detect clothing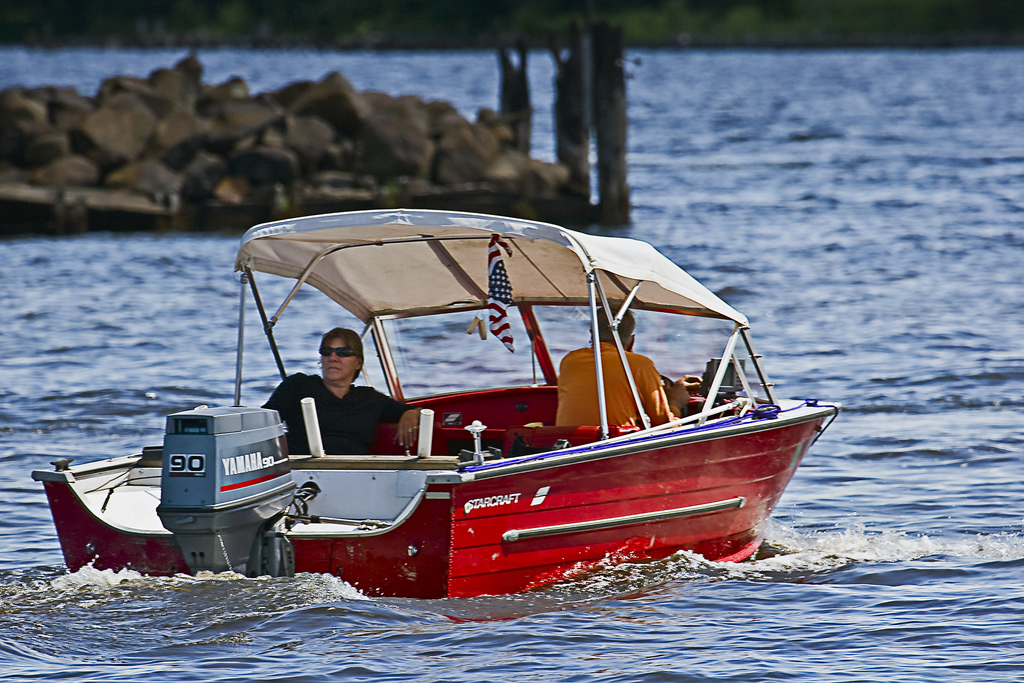
550, 339, 684, 427
